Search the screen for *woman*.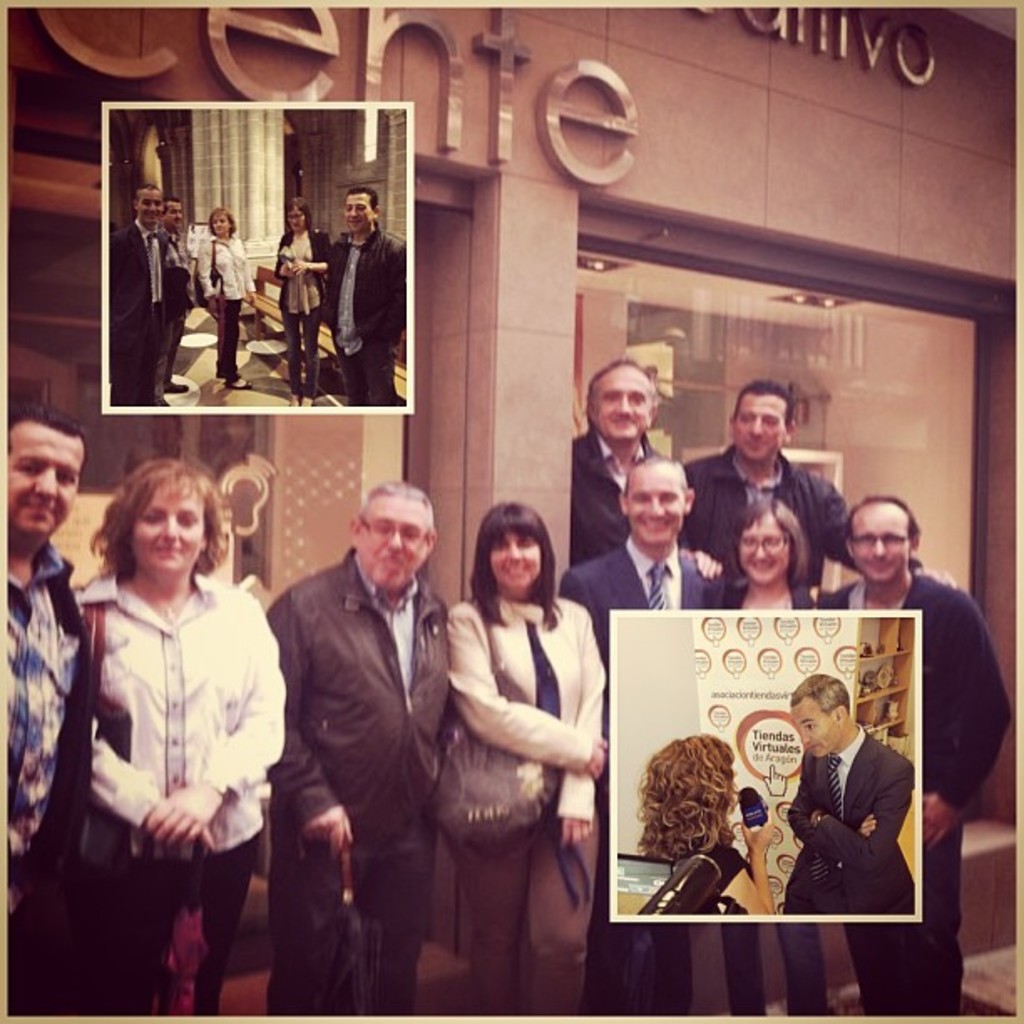
Found at <bbox>683, 497, 838, 1017</bbox>.
